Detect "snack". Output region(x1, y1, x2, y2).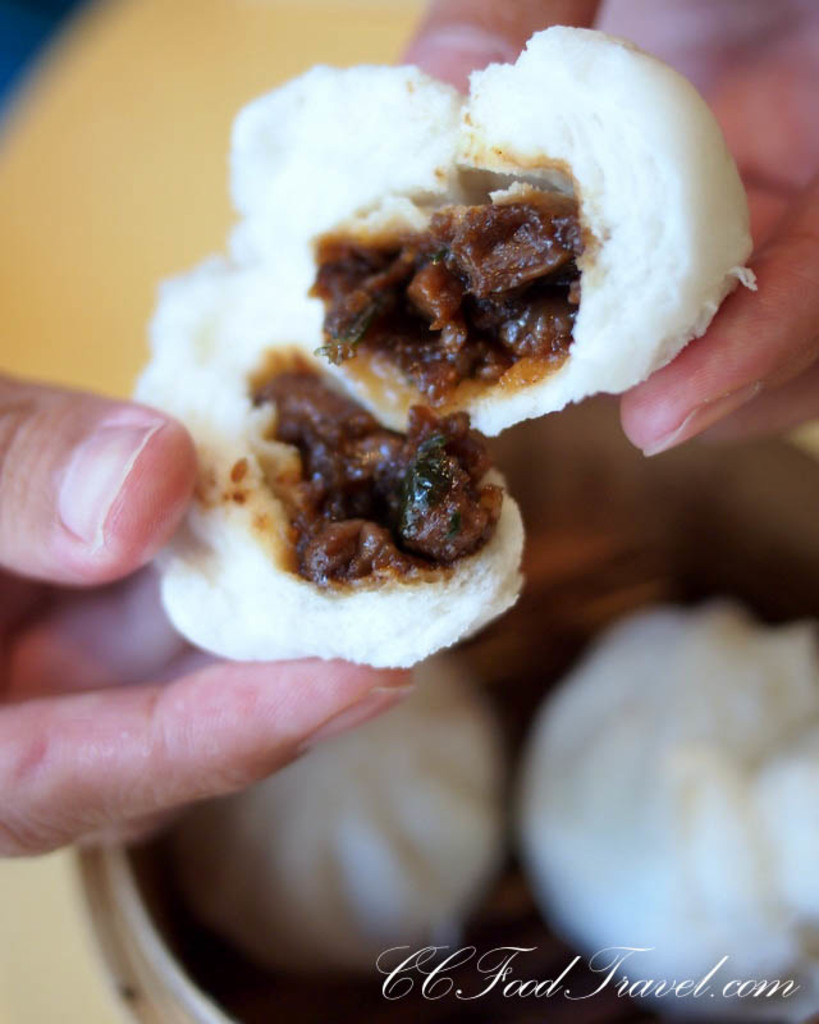
region(142, 24, 751, 672).
